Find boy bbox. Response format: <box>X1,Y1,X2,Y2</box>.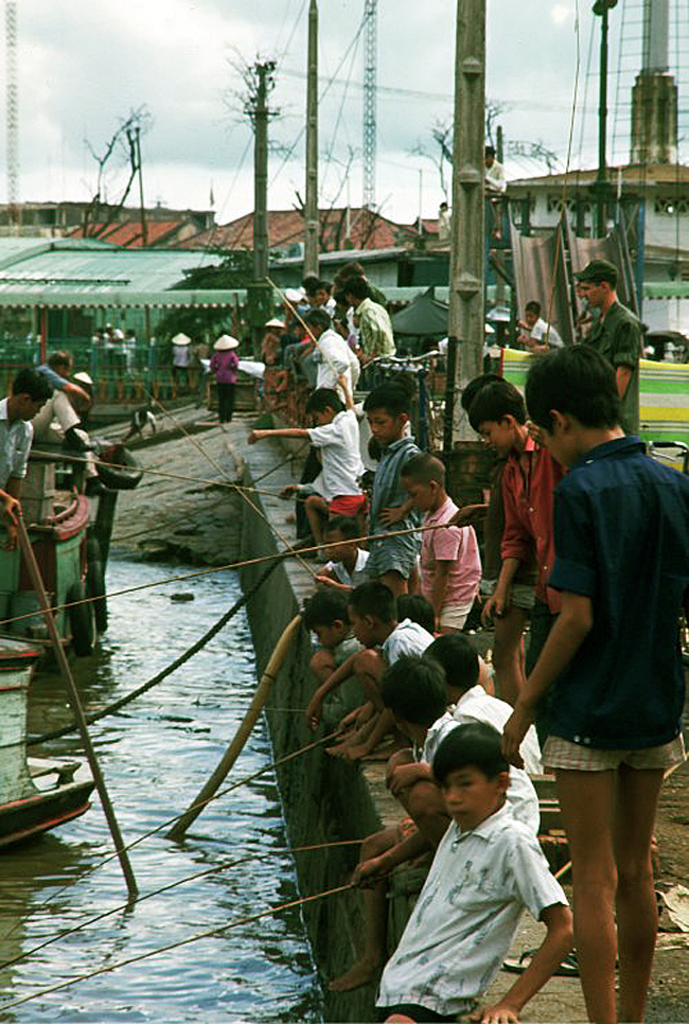
<box>401,453,483,636</box>.
